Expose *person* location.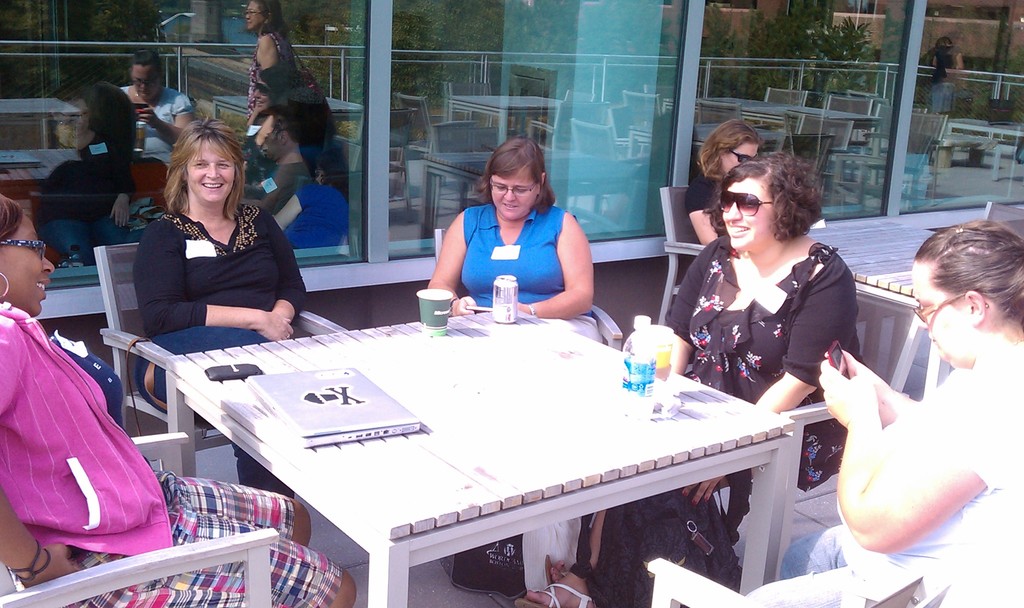
Exposed at [0,191,356,607].
